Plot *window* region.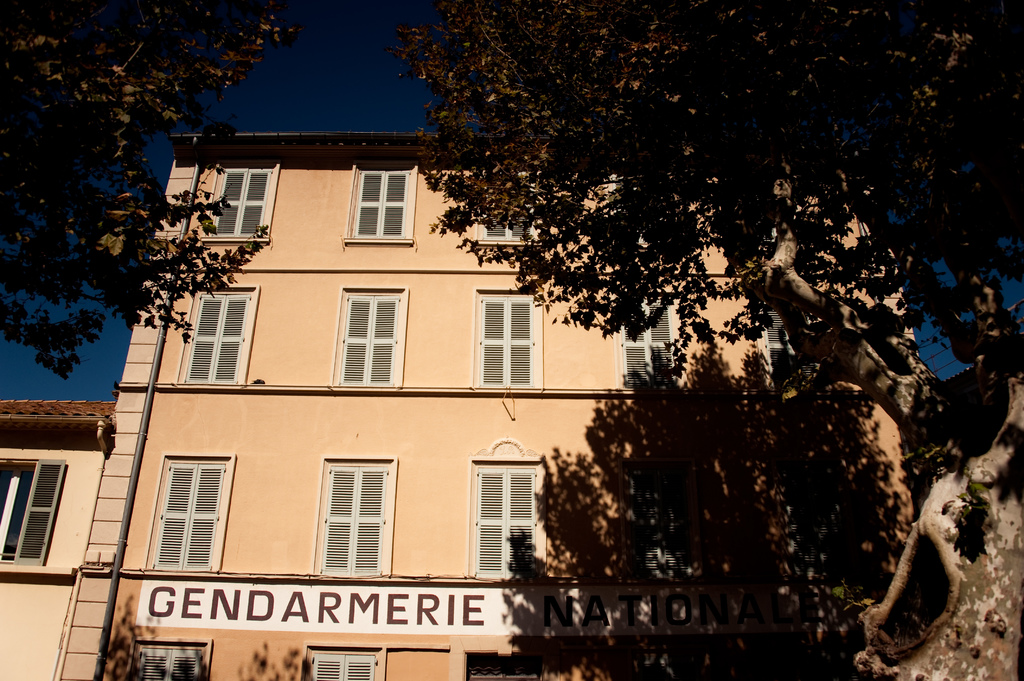
Plotted at x1=465, y1=463, x2=550, y2=573.
